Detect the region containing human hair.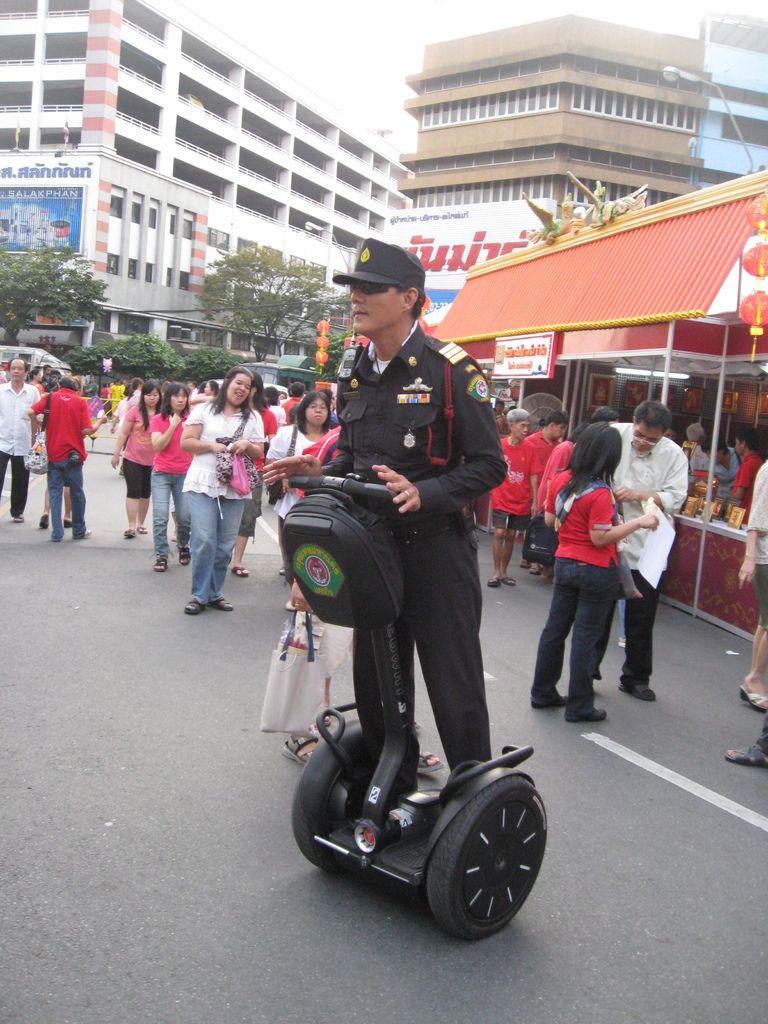
592/404/620/424.
